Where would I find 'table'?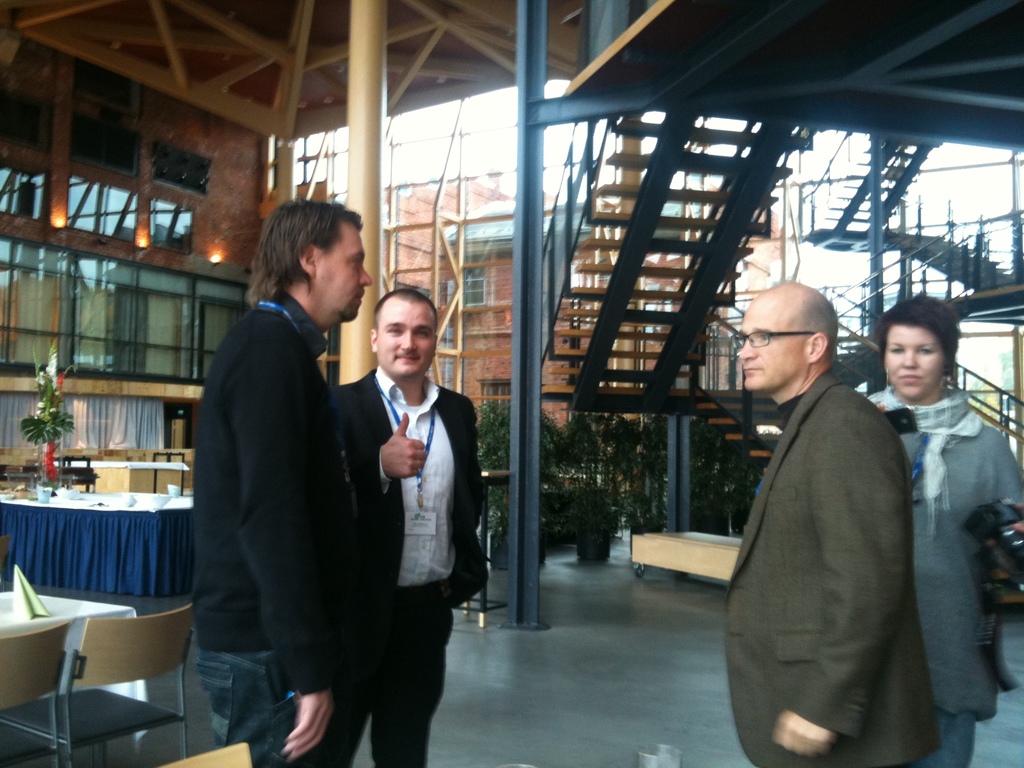
At box(0, 582, 136, 767).
